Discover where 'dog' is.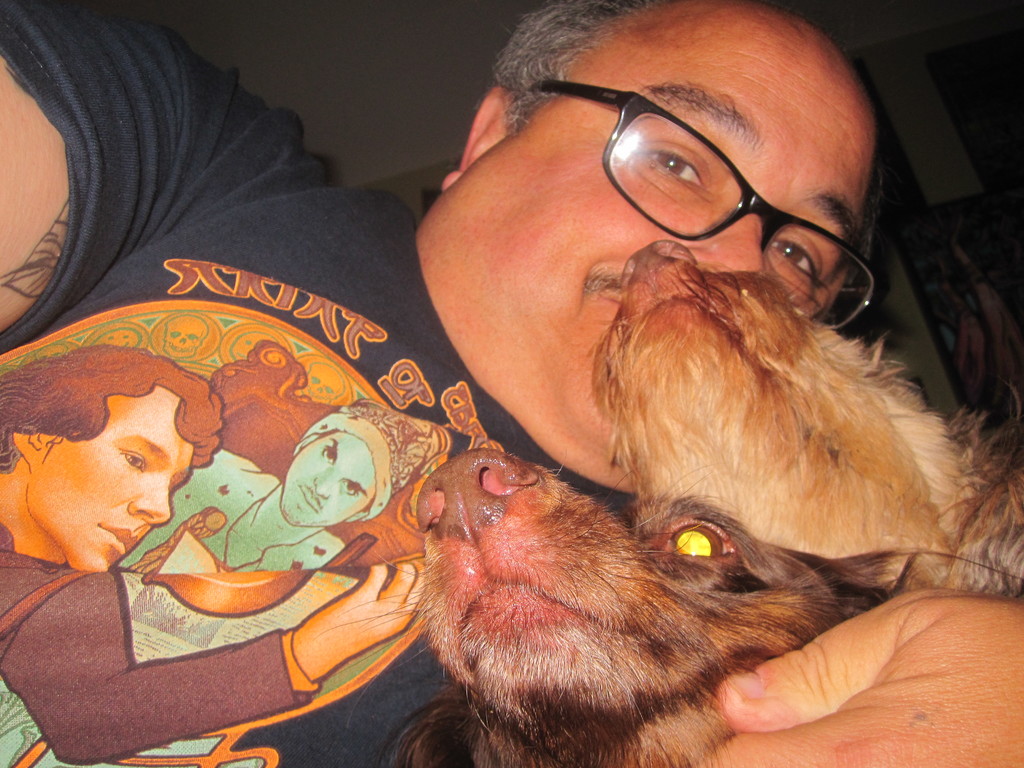
Discovered at pyautogui.locateOnScreen(308, 448, 1022, 767).
